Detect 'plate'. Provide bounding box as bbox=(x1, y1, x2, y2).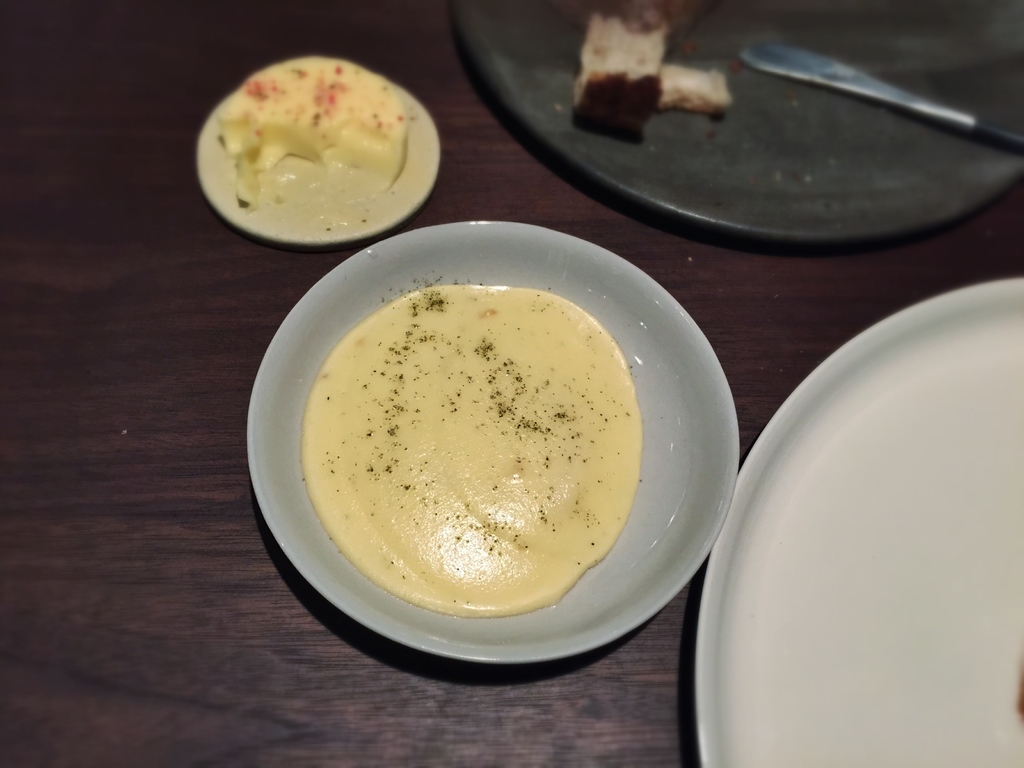
bbox=(726, 272, 989, 753).
